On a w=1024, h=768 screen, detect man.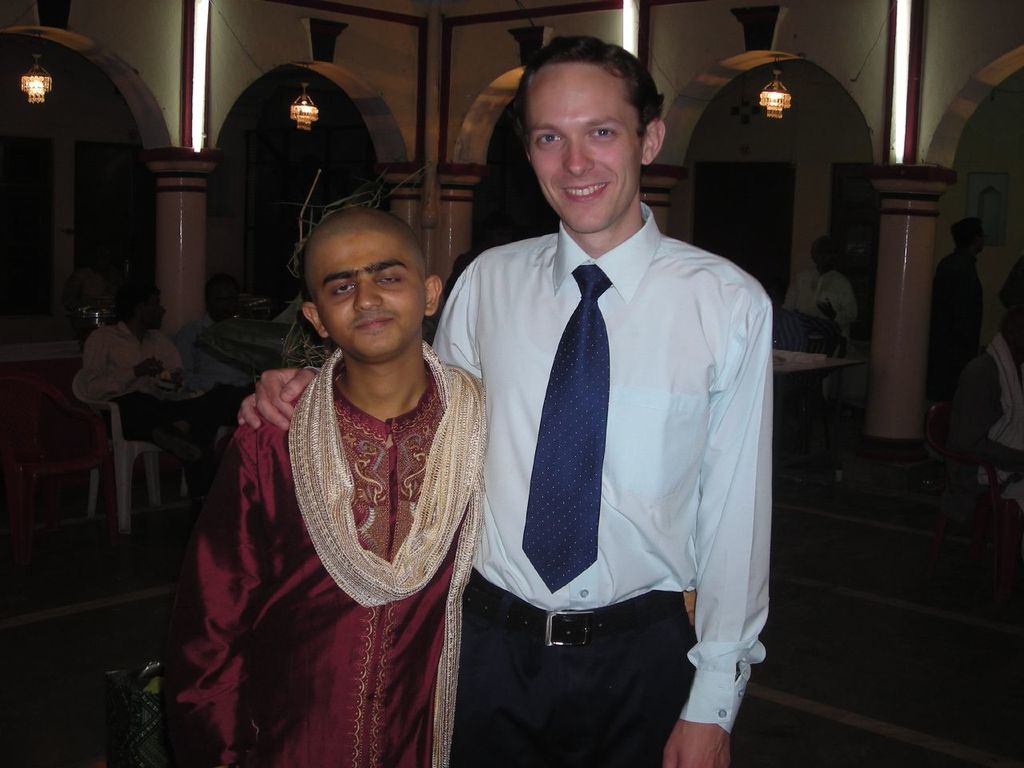
(left=930, top=212, right=984, bottom=426).
